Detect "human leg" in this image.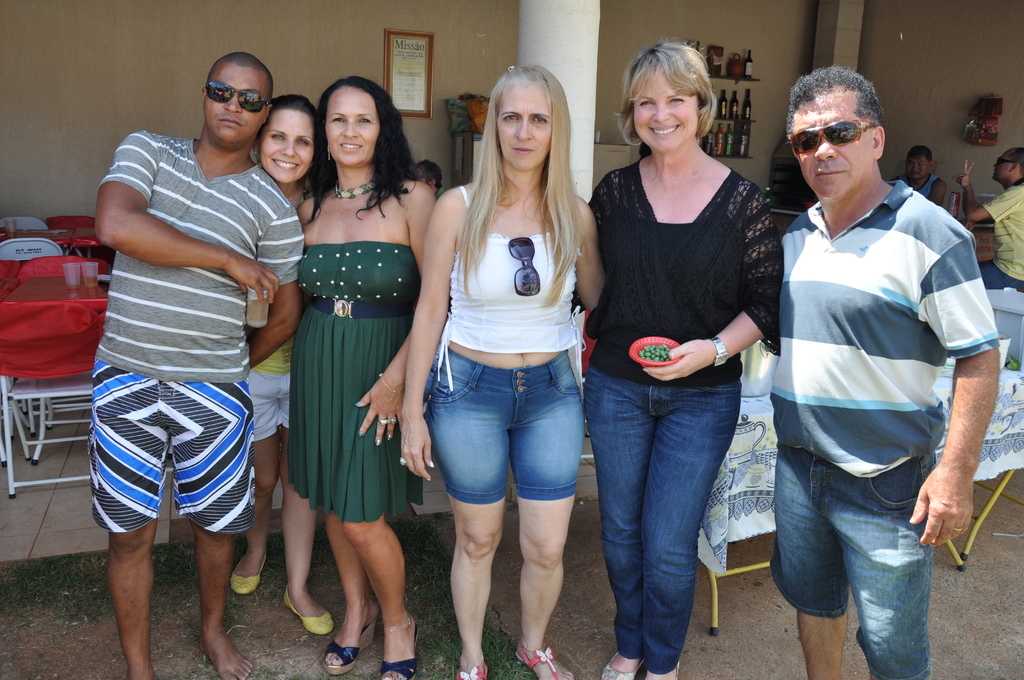
Detection: locate(276, 369, 337, 634).
